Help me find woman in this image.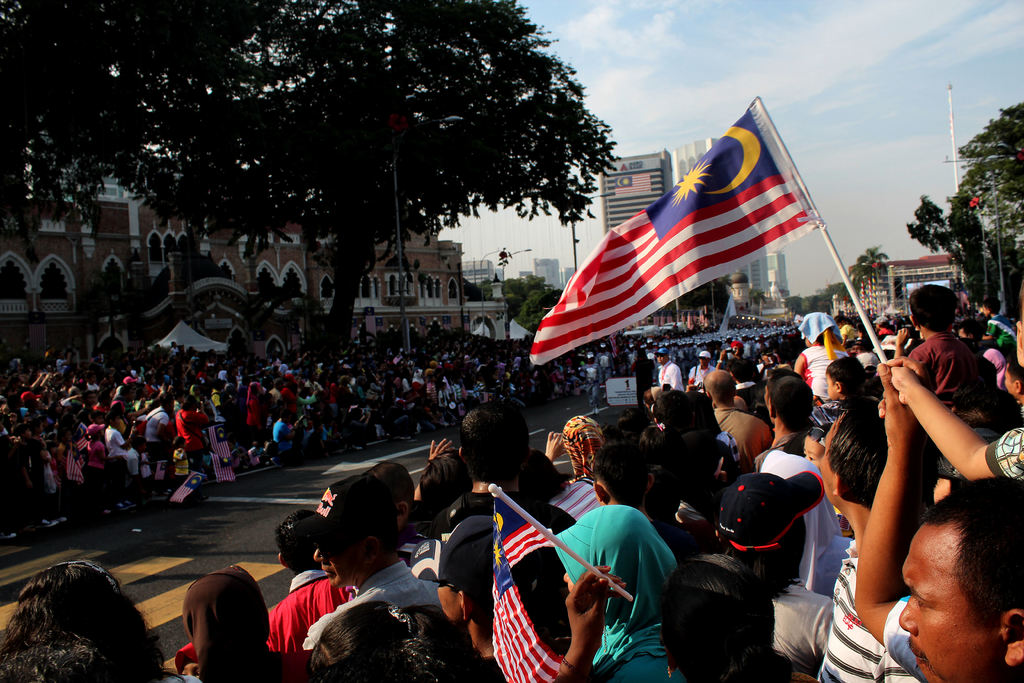
Found it: crop(0, 557, 207, 682).
